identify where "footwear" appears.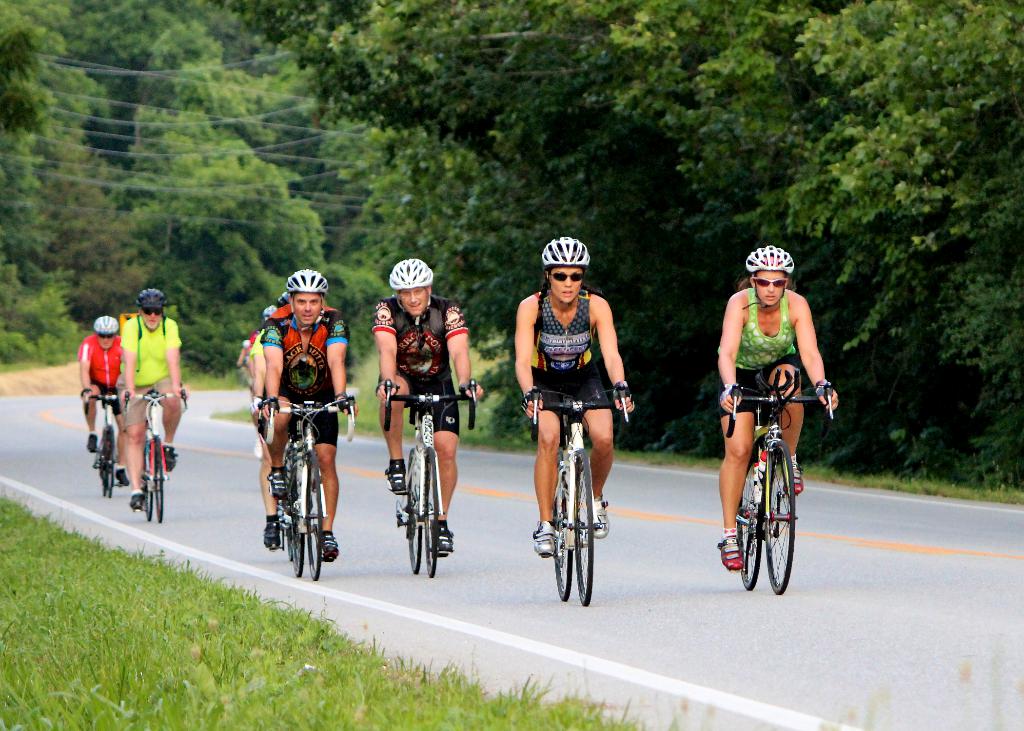
Appears at 387/464/413/498.
